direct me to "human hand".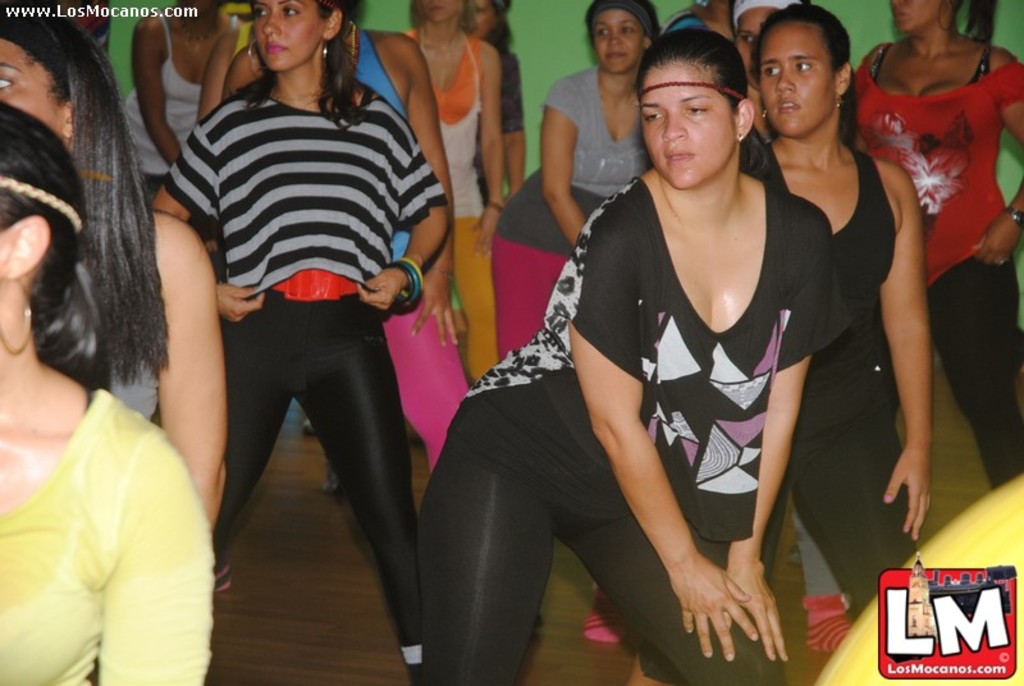
Direction: crop(356, 265, 410, 312).
